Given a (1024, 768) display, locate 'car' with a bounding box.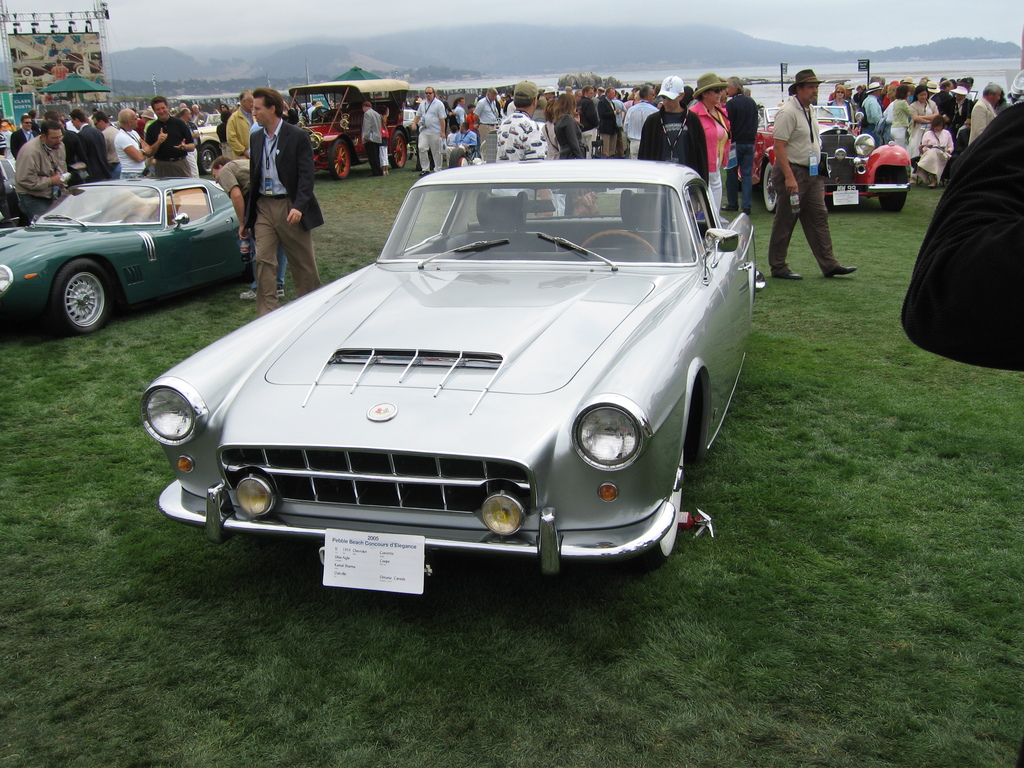
Located: (x1=194, y1=116, x2=221, y2=175).
